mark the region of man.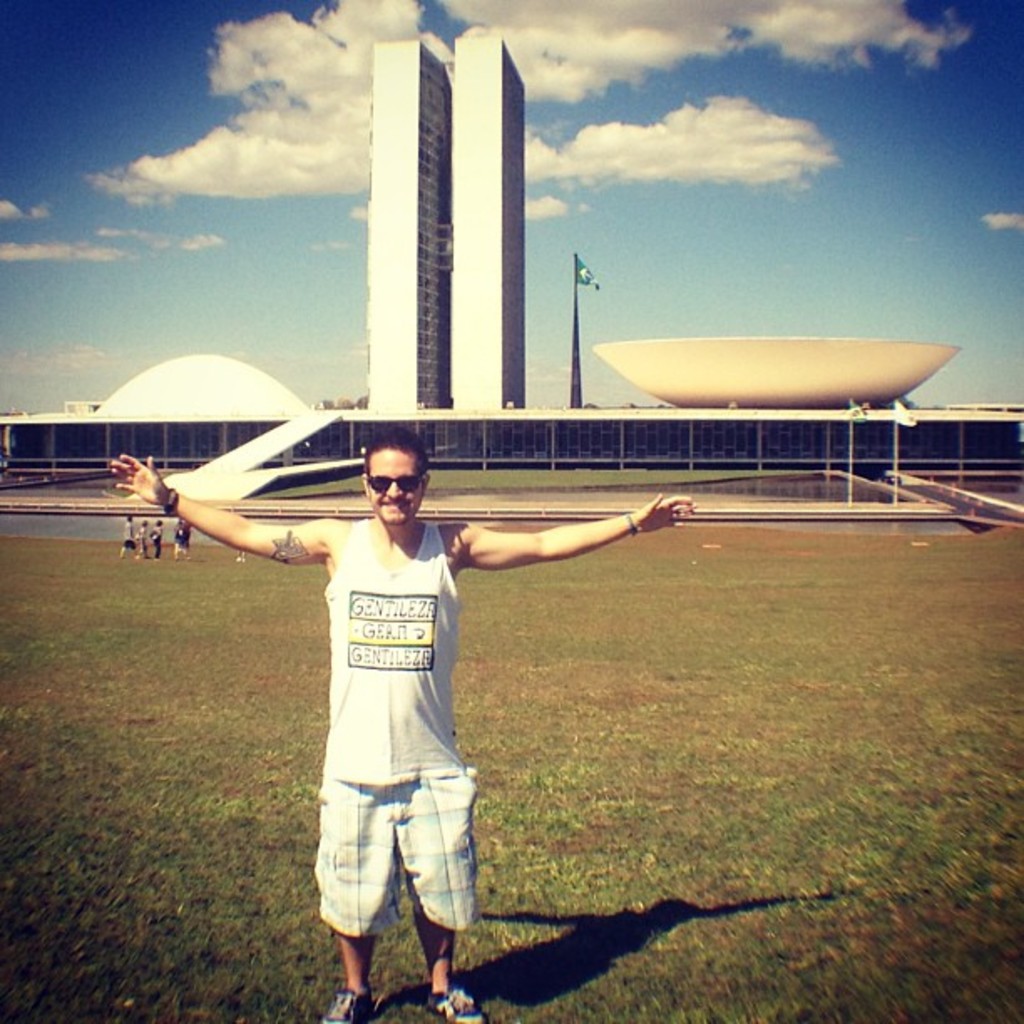
Region: bbox(104, 420, 698, 1022).
